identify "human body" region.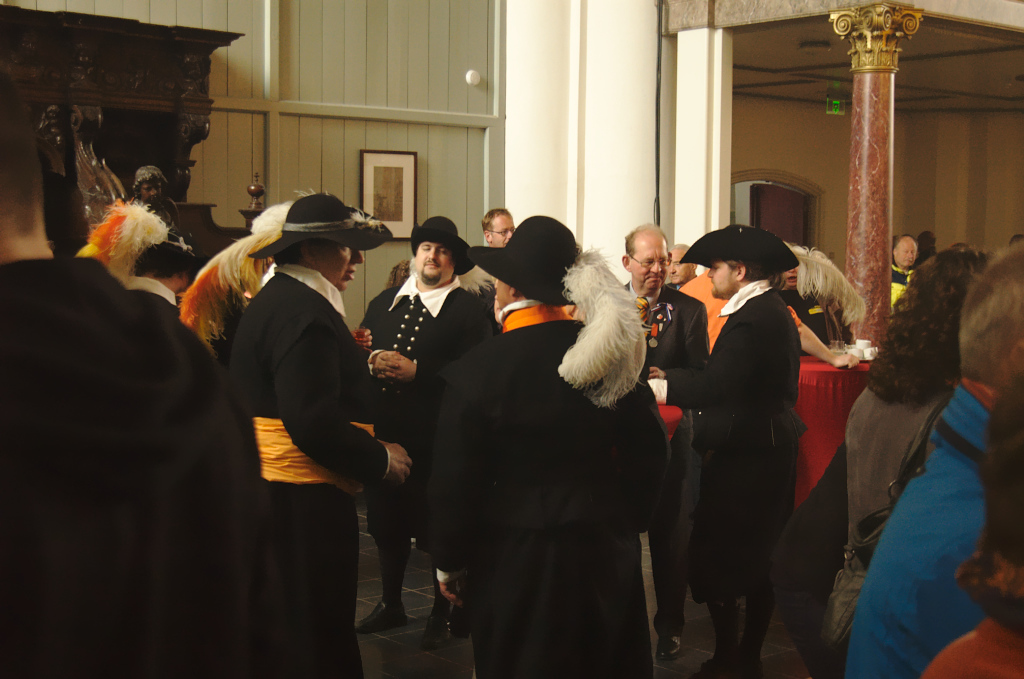
Region: rect(610, 220, 715, 389).
